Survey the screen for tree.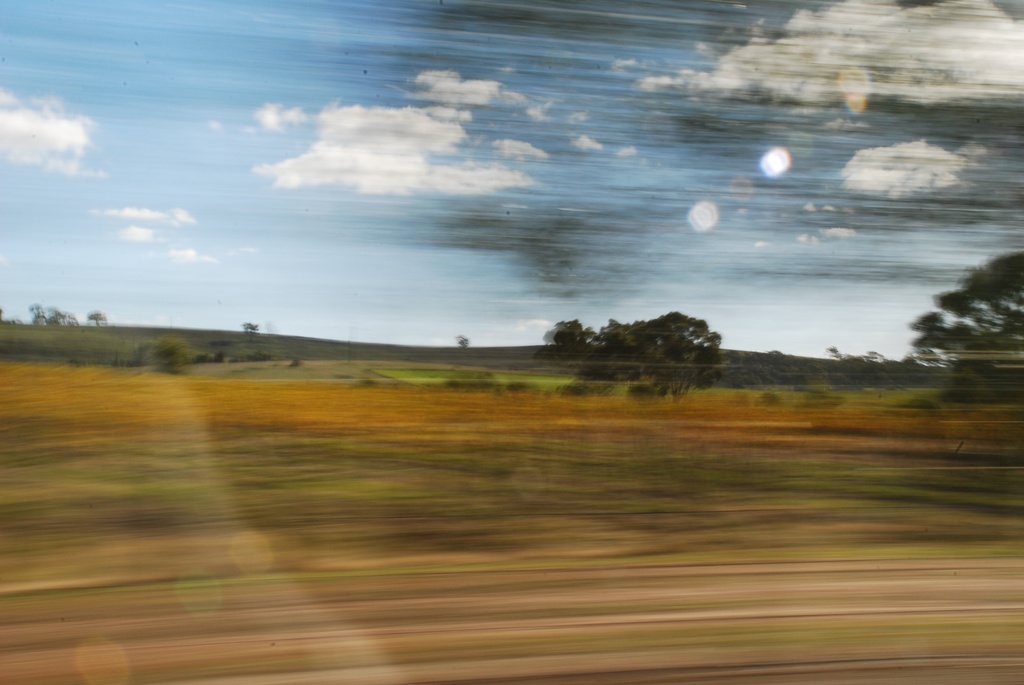
Survey found: {"left": 907, "top": 251, "right": 1023, "bottom": 393}.
